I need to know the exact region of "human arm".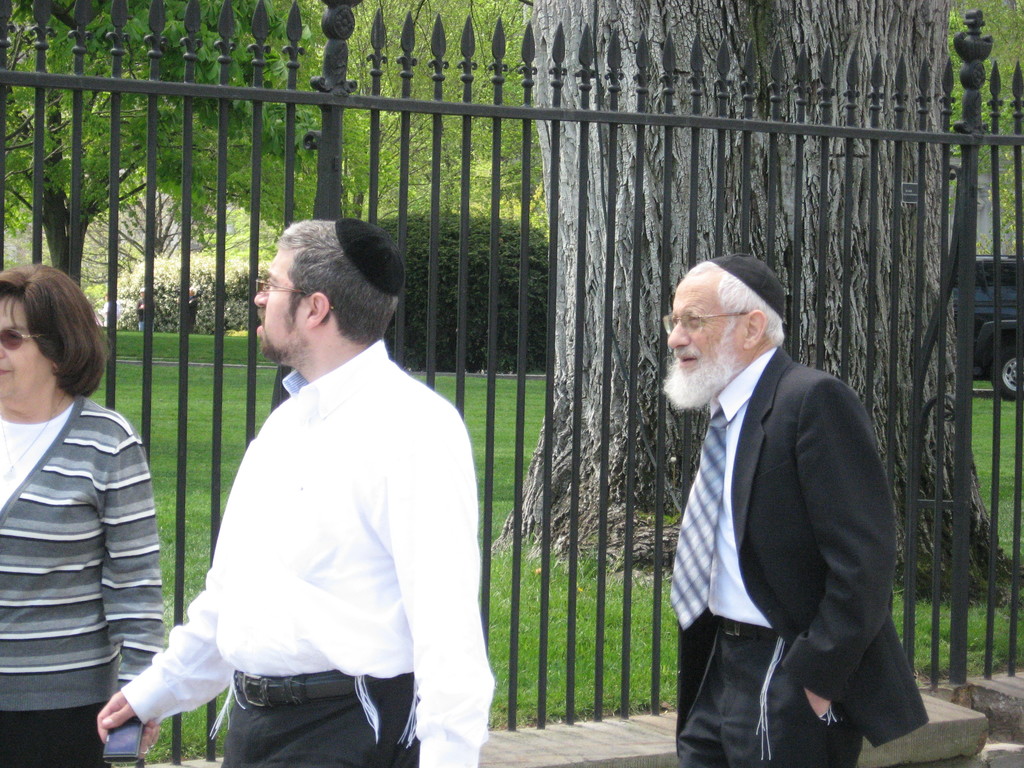
Region: bbox=(96, 447, 255, 753).
